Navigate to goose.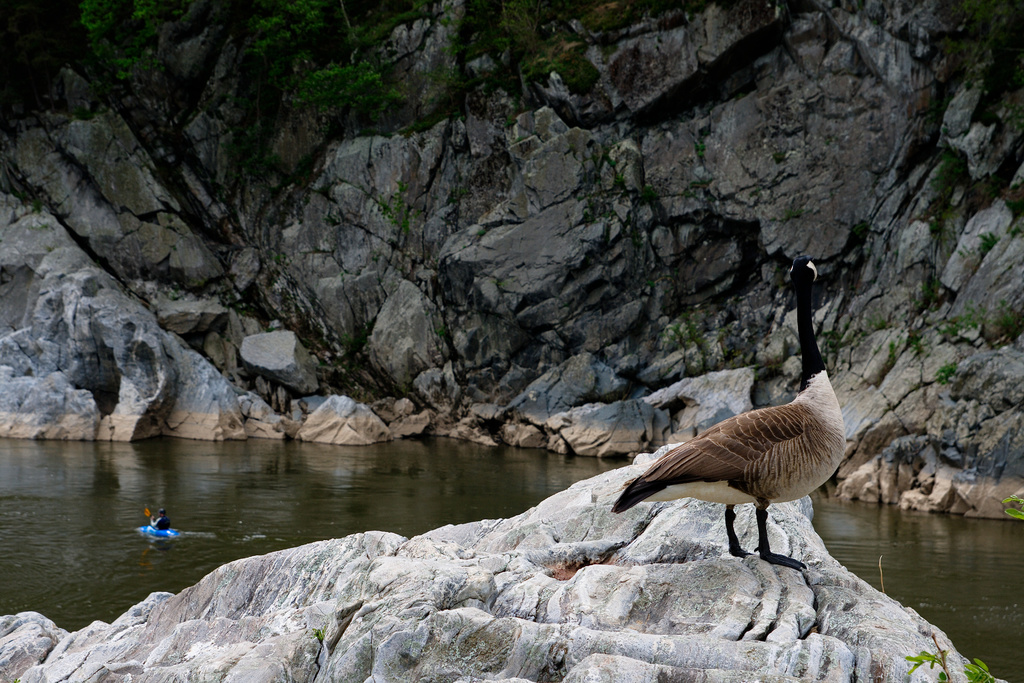
Navigation target: 620:254:858:574.
